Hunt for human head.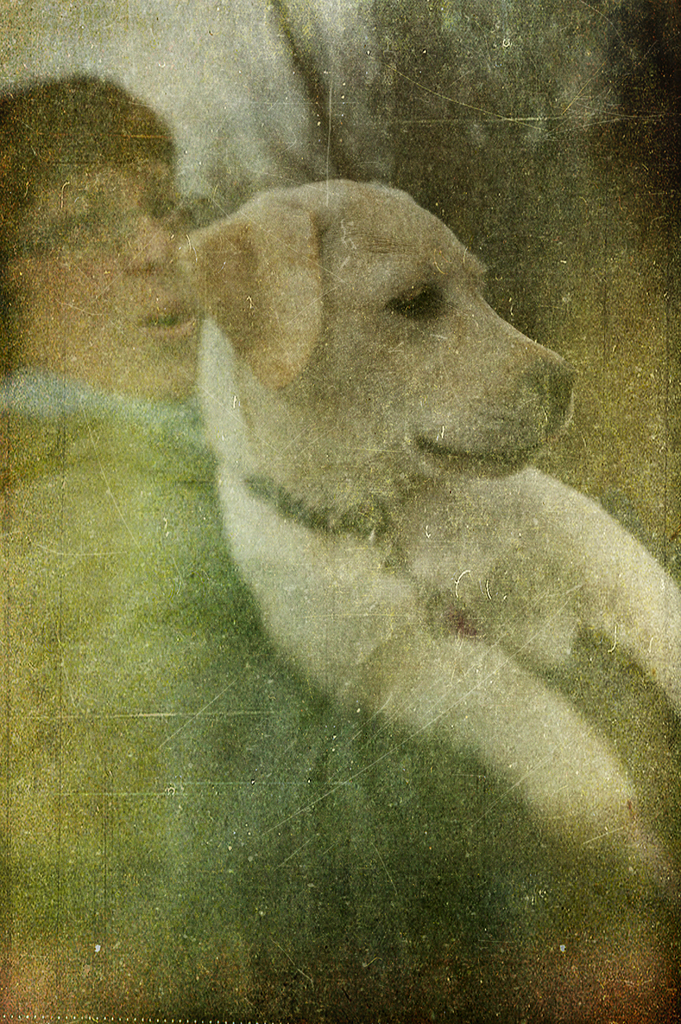
Hunted down at 0, 61, 223, 404.
